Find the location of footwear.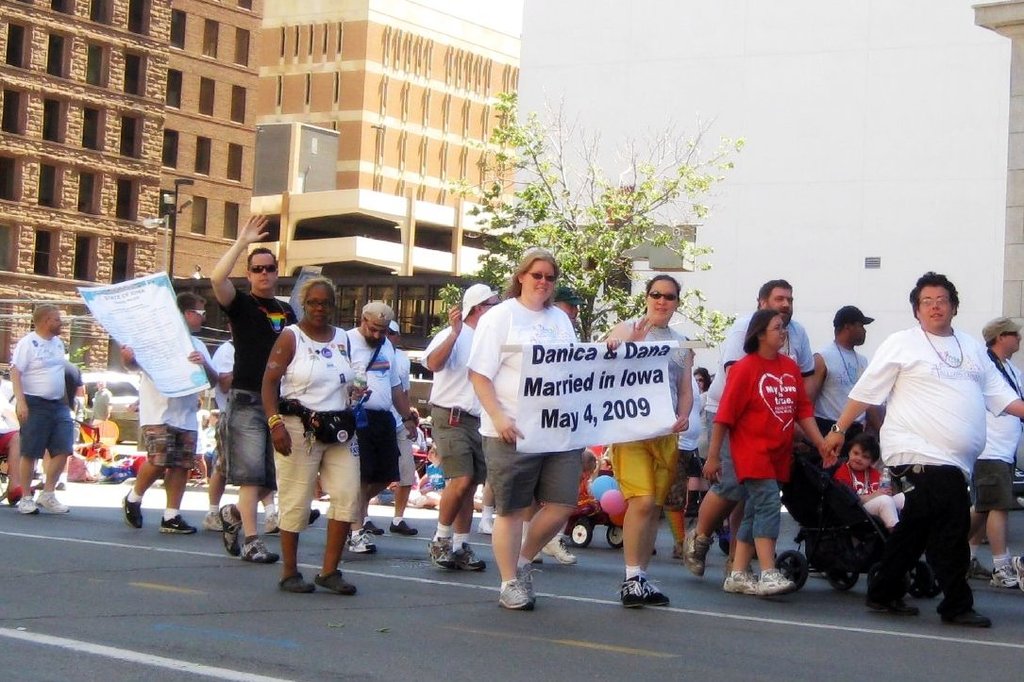
Location: select_region(348, 533, 378, 553).
